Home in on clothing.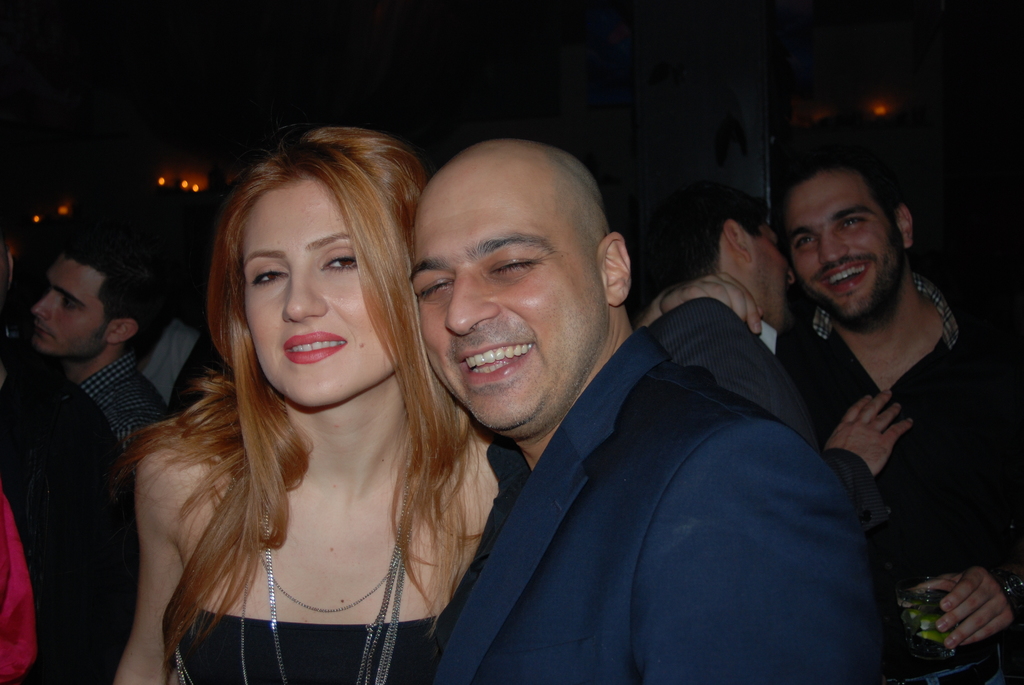
Homed in at <box>434,326,892,684</box>.
